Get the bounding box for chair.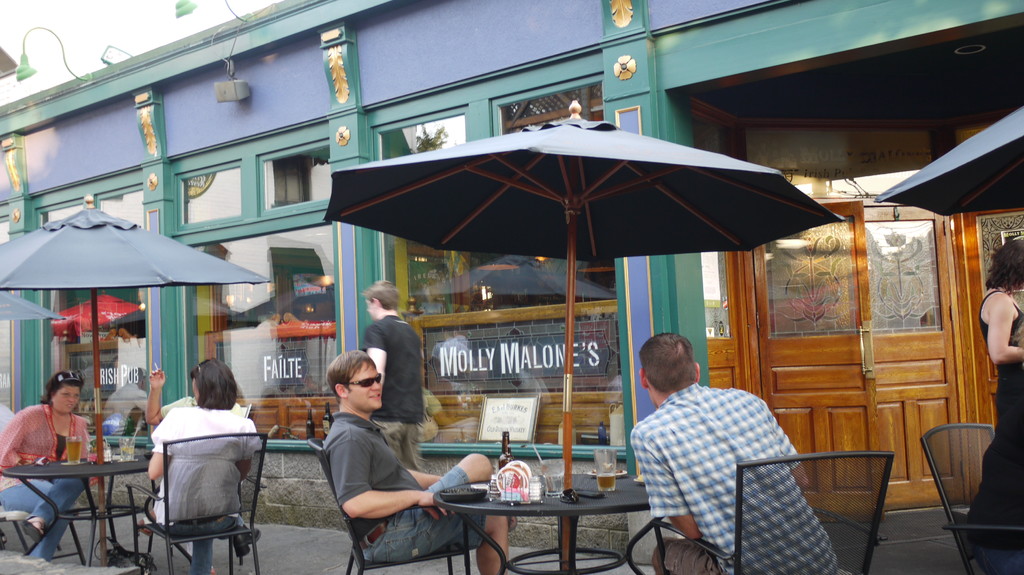
650:448:896:574.
